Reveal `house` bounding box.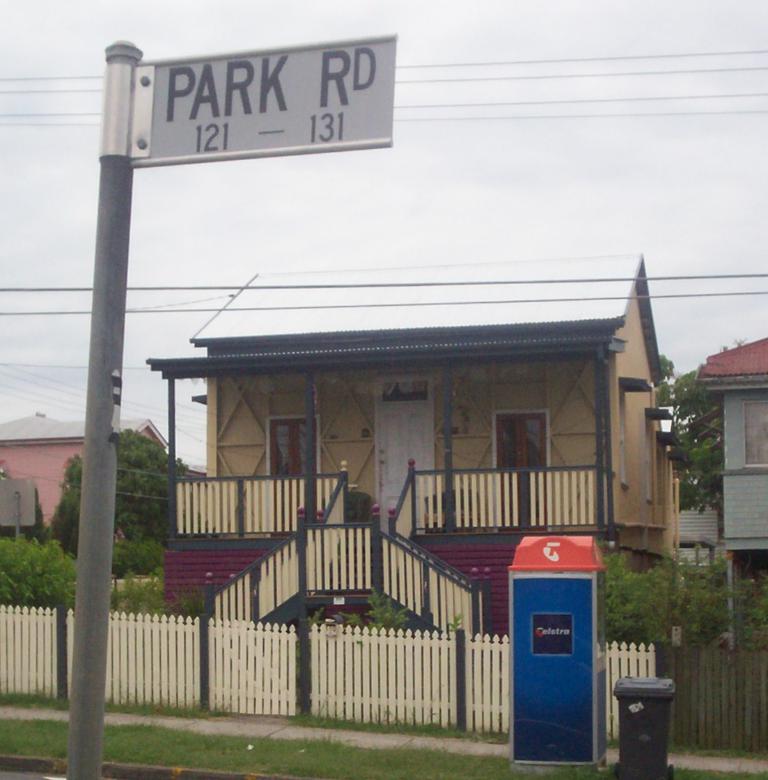
Revealed: 694/336/767/641.
